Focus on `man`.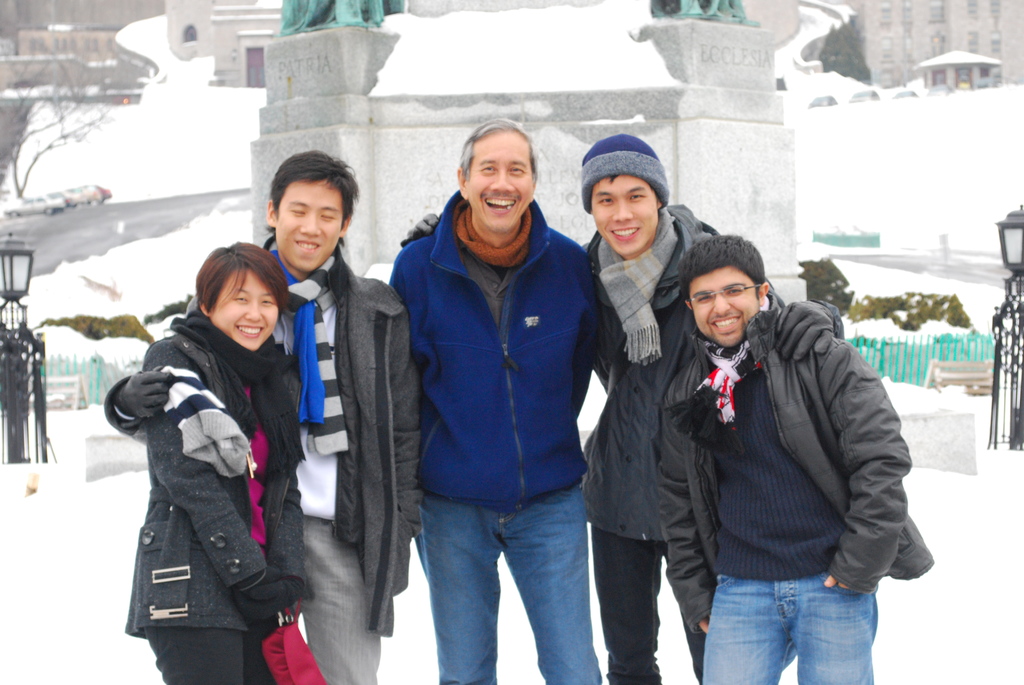
Focused at bbox(650, 228, 935, 684).
